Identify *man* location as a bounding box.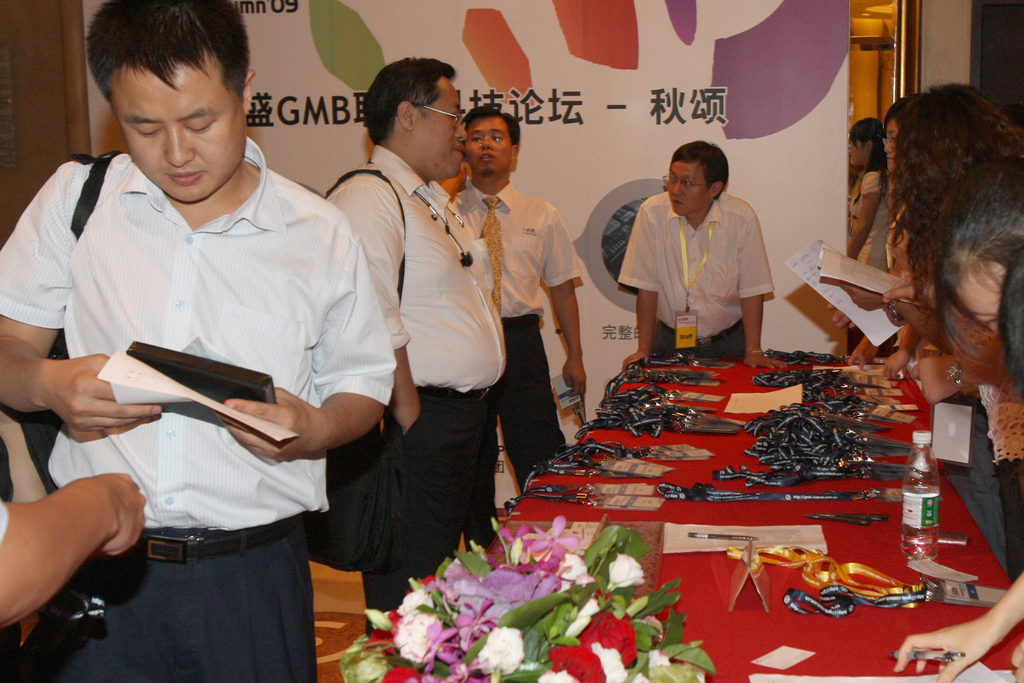
(0,478,150,634).
